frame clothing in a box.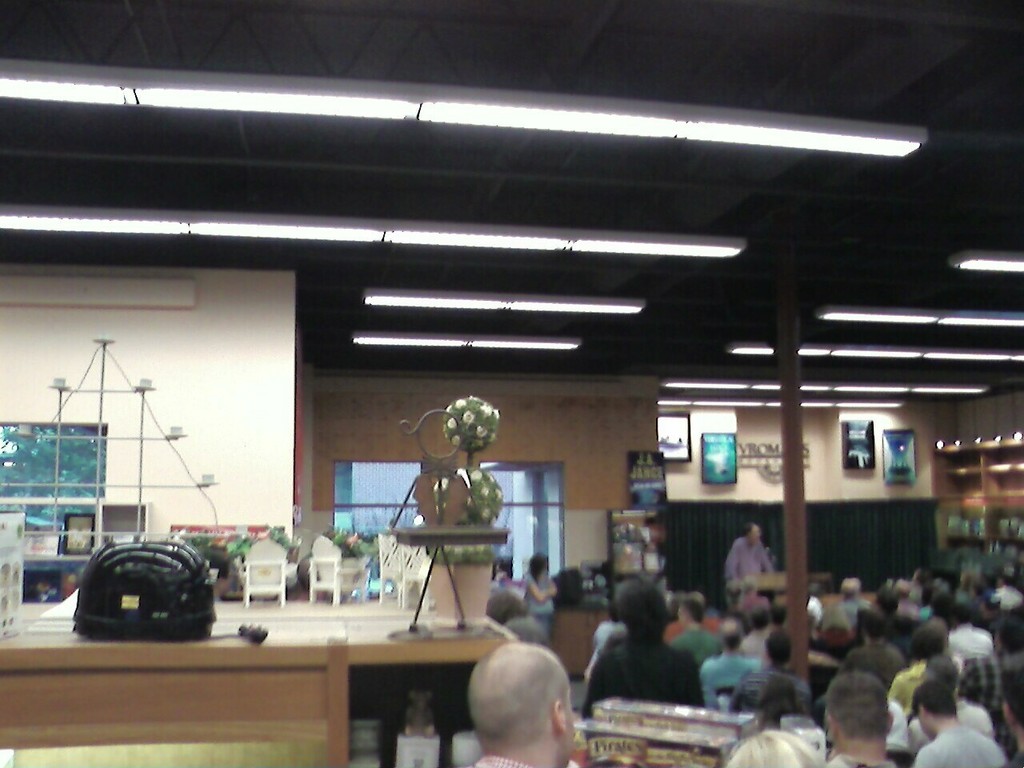
BBox(522, 566, 559, 638).
